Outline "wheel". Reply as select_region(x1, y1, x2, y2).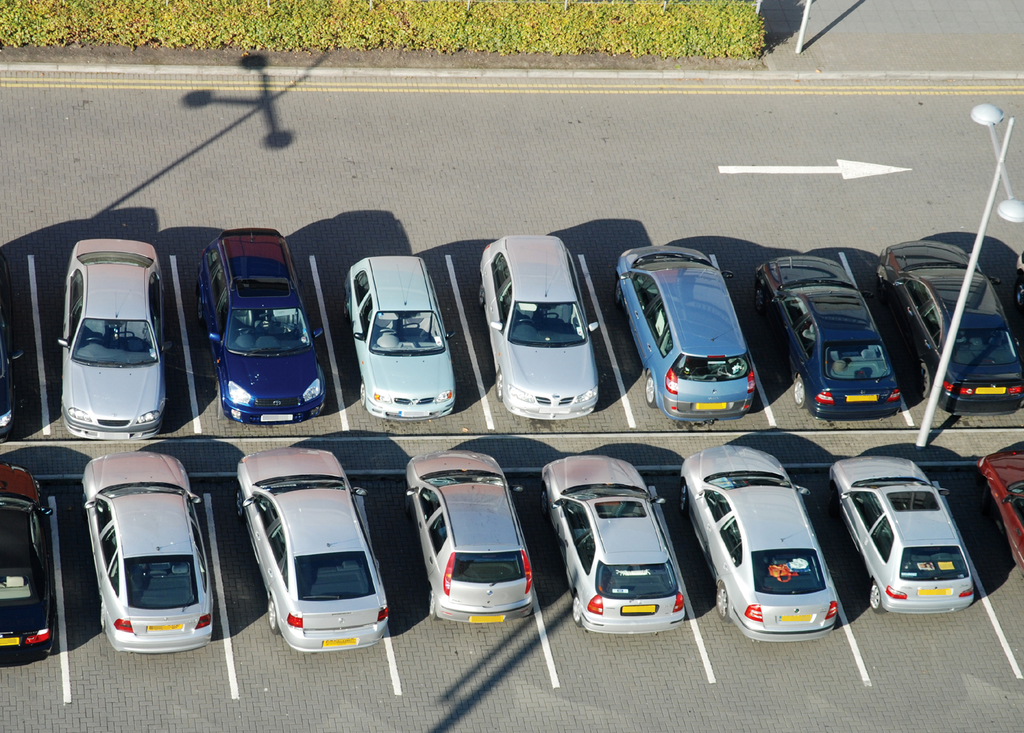
select_region(99, 602, 105, 631).
